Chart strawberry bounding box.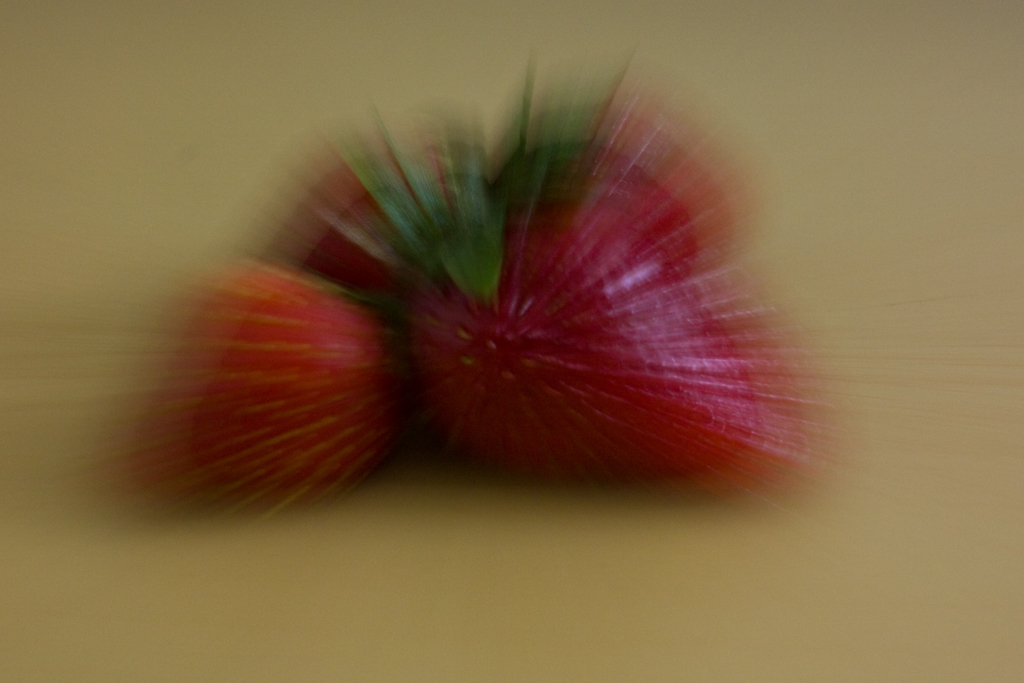
Charted: 254 128 461 318.
